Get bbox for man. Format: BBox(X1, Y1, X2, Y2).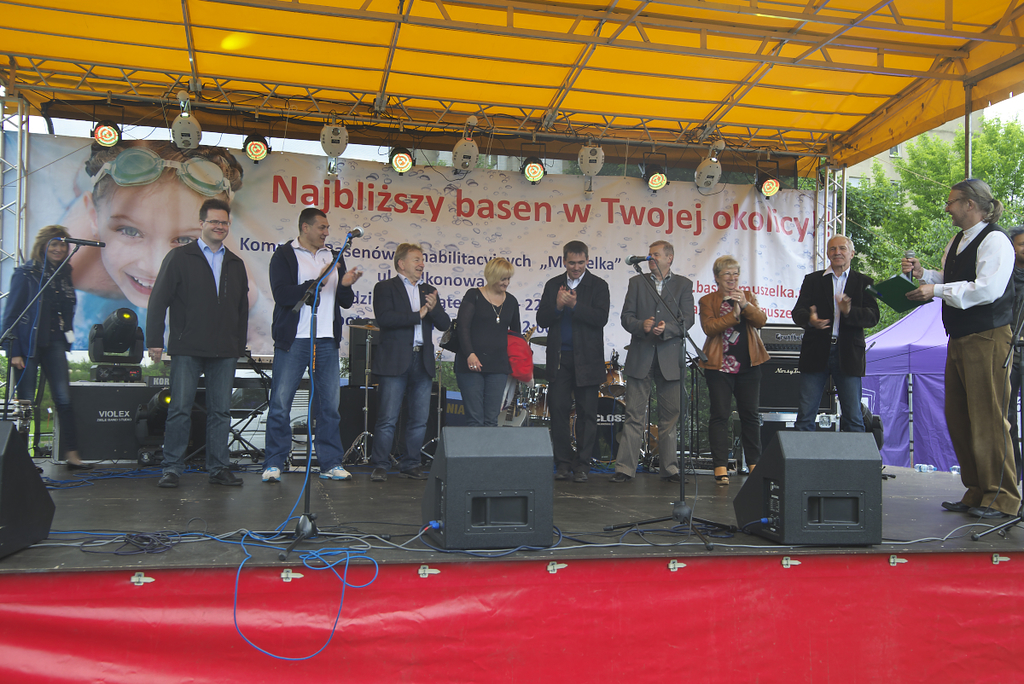
BBox(895, 177, 1023, 528).
